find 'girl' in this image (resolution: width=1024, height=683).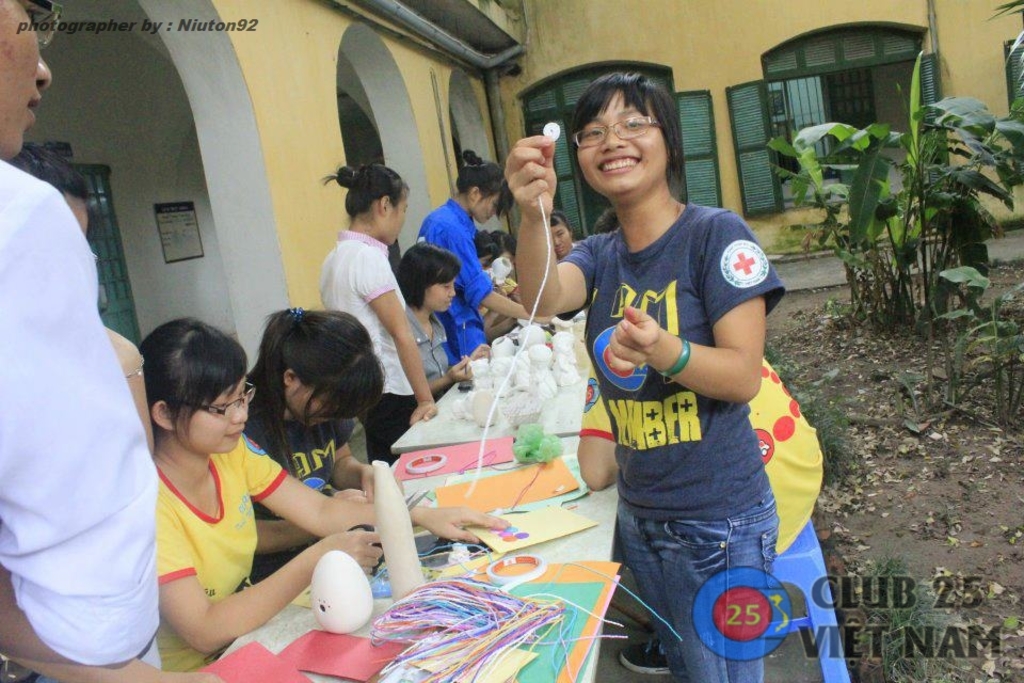
<bbox>500, 73, 780, 682</bbox>.
